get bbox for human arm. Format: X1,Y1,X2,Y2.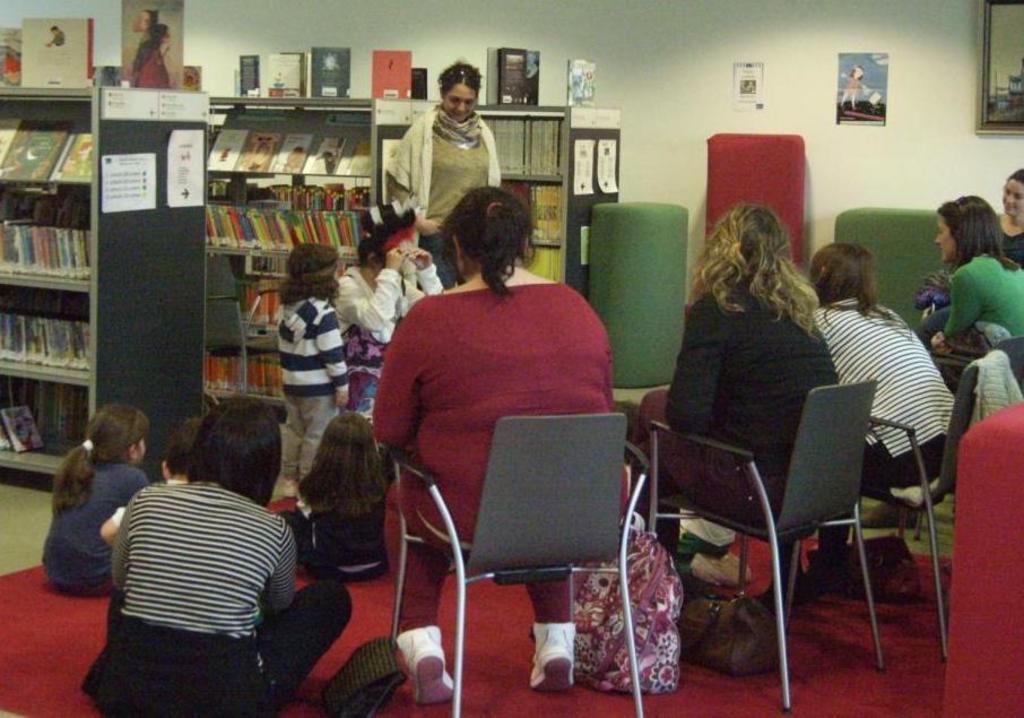
267,528,295,615.
